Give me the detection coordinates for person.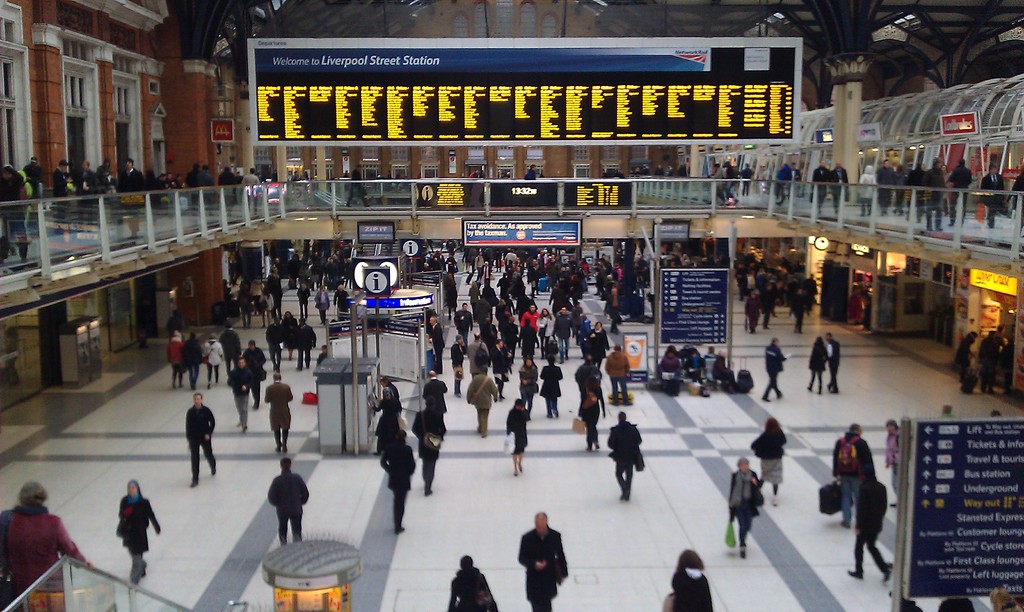
rect(828, 329, 837, 392).
